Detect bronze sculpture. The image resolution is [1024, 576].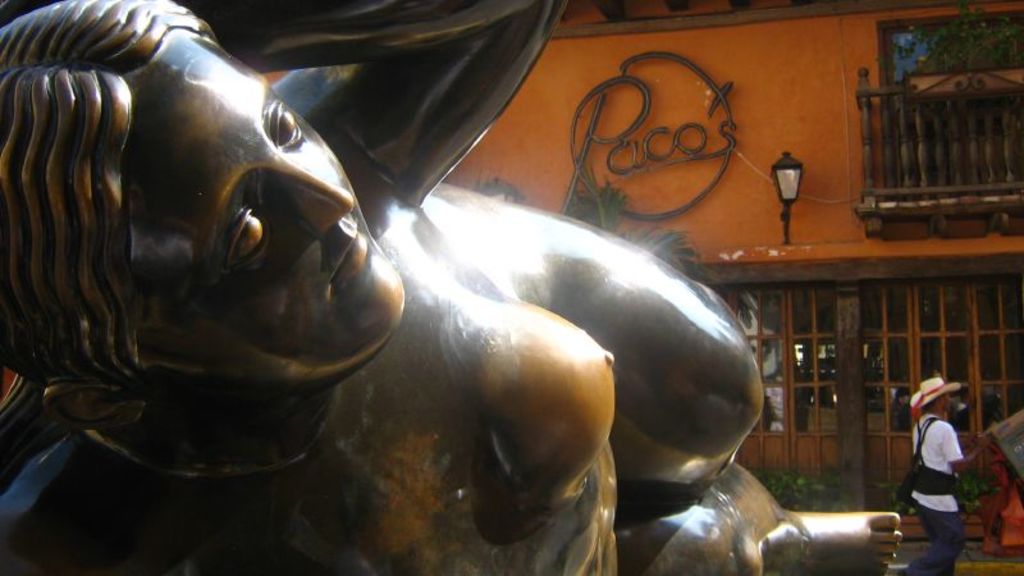
detection(0, 0, 901, 575).
